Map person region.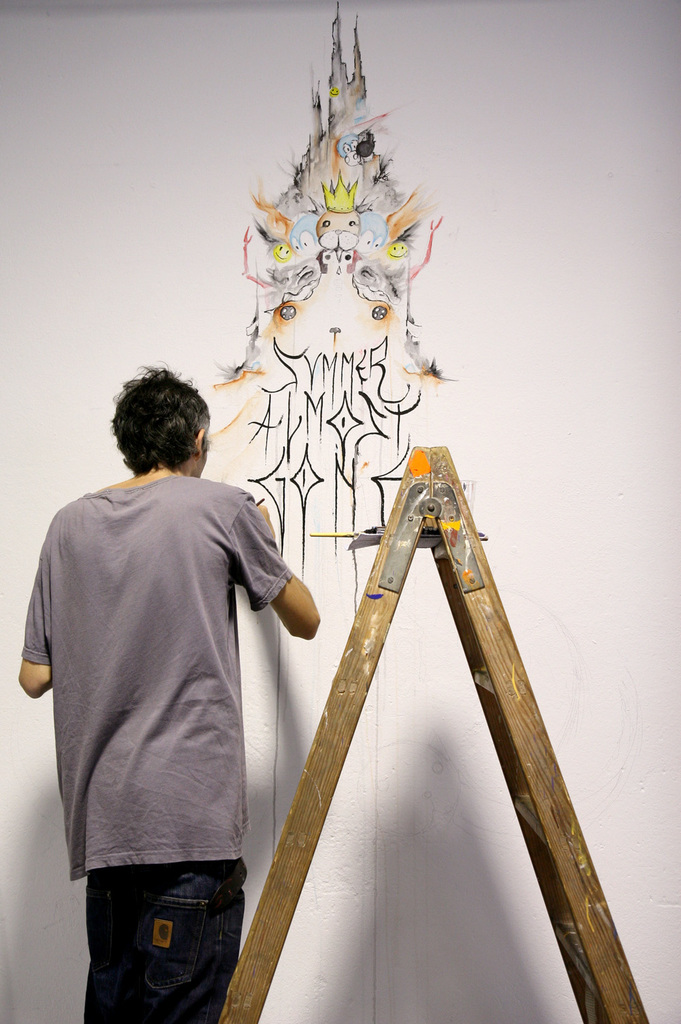
Mapped to left=19, top=365, right=319, bottom=1020.
